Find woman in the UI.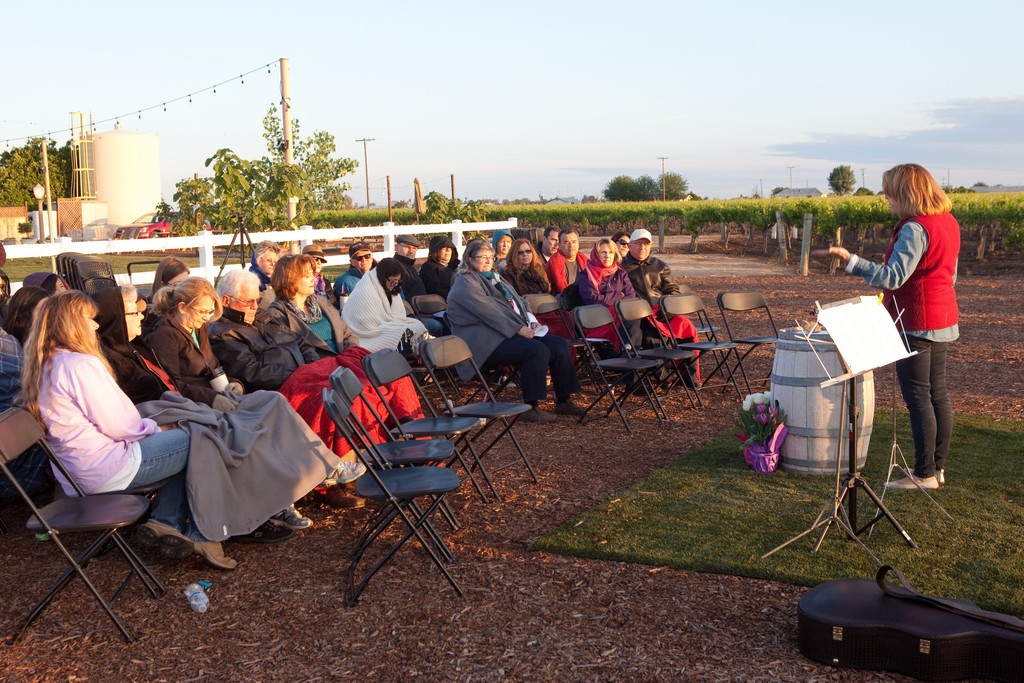
UI element at bbox(441, 234, 586, 422).
